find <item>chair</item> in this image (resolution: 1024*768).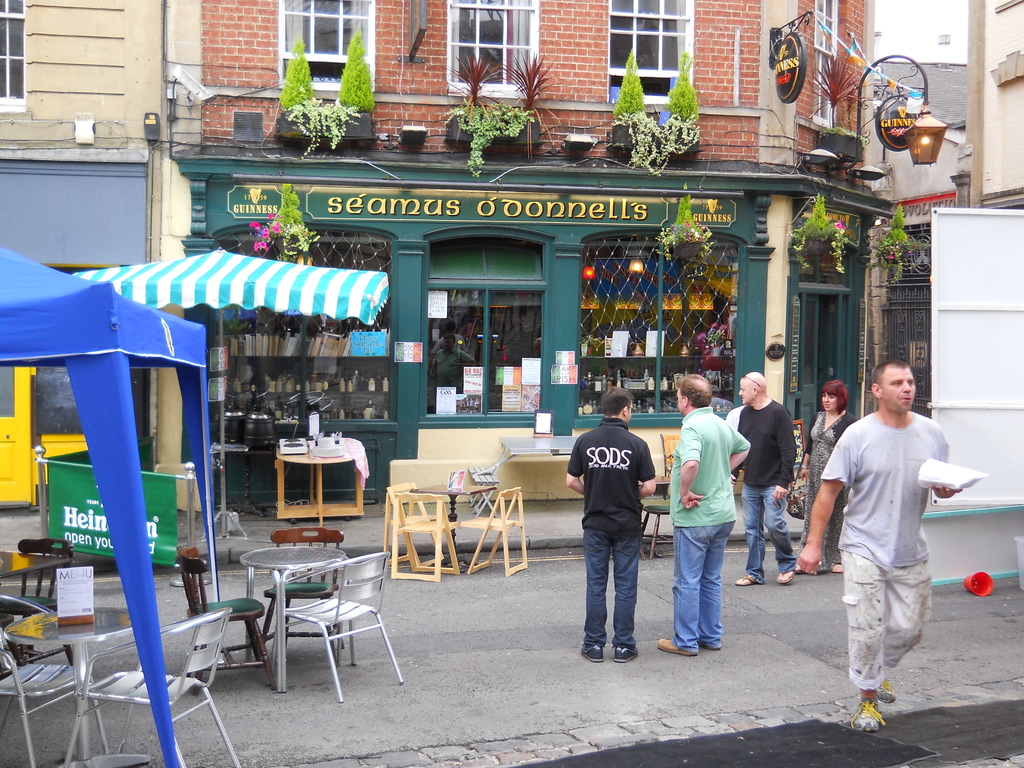
63, 609, 246, 767.
